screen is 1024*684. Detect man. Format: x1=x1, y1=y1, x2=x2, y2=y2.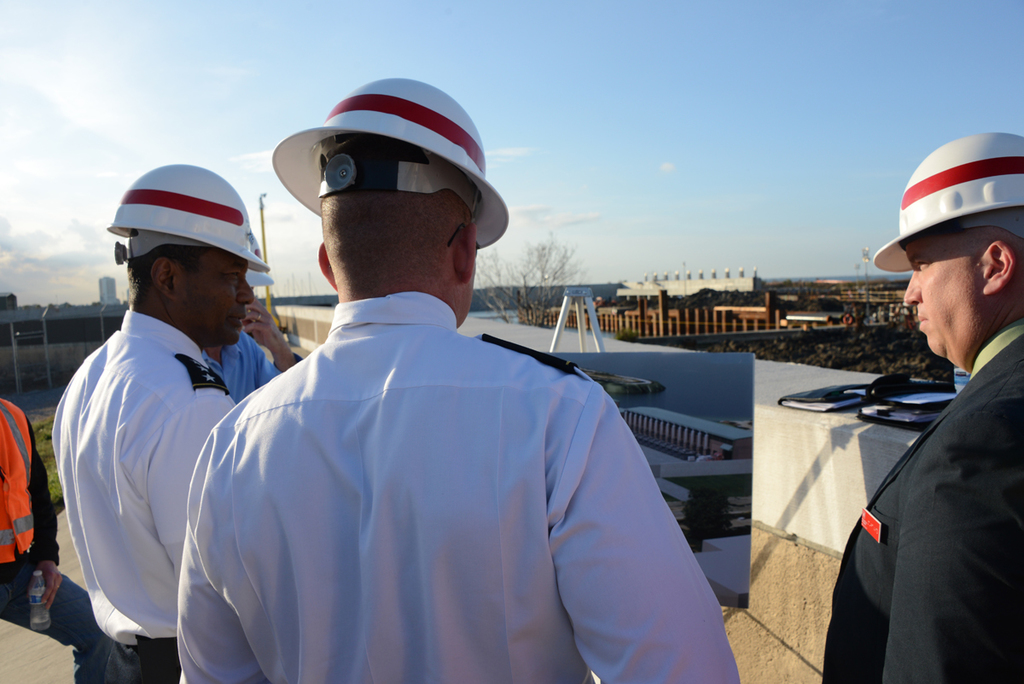
x1=818, y1=159, x2=1023, y2=659.
